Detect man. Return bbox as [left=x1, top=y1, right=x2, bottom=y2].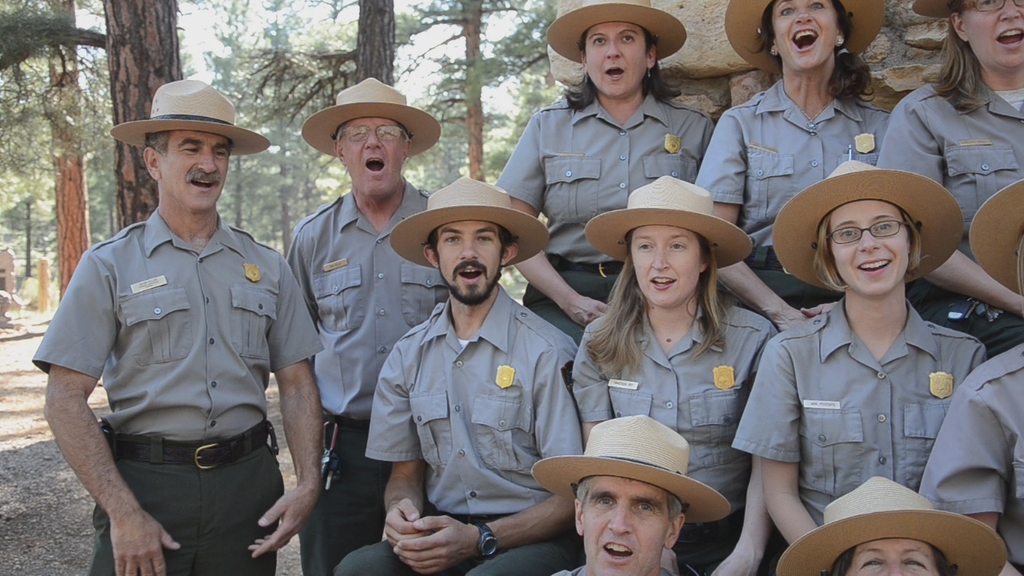
[left=43, top=75, right=311, bottom=573].
